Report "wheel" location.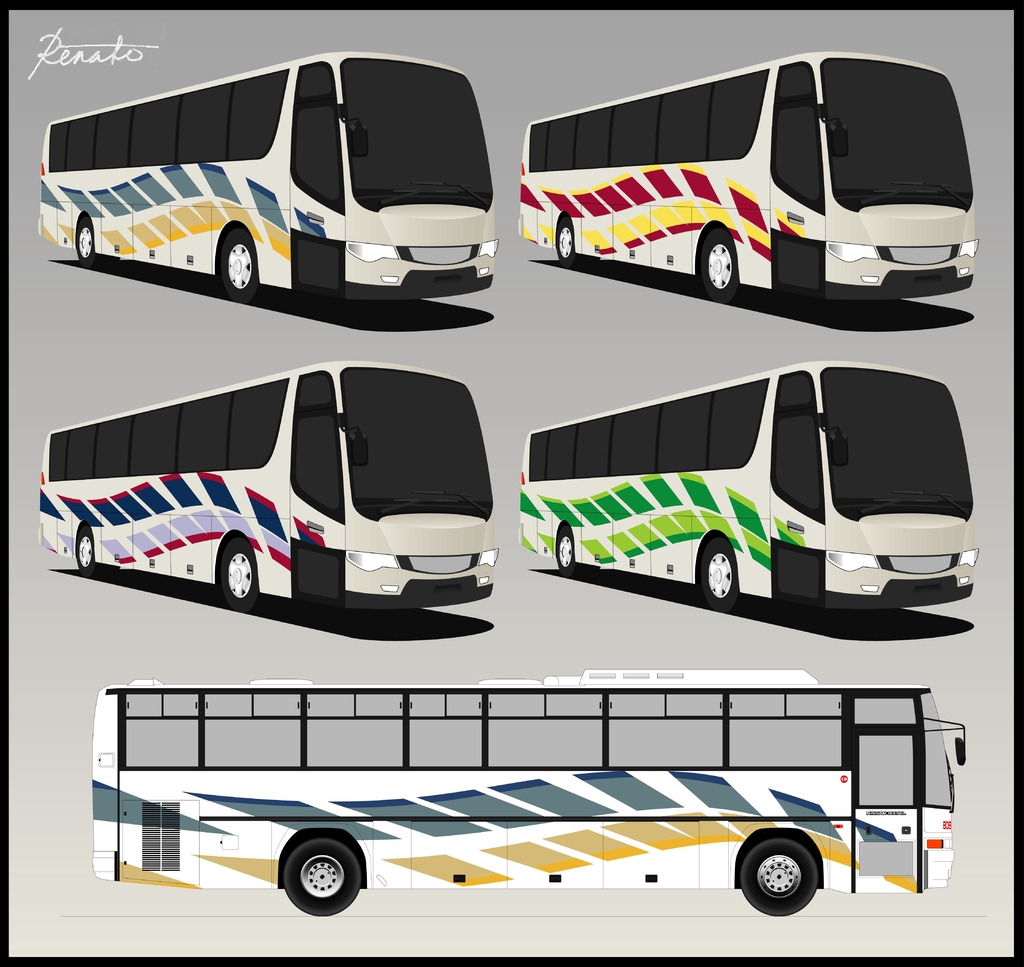
Report: 740 836 818 916.
